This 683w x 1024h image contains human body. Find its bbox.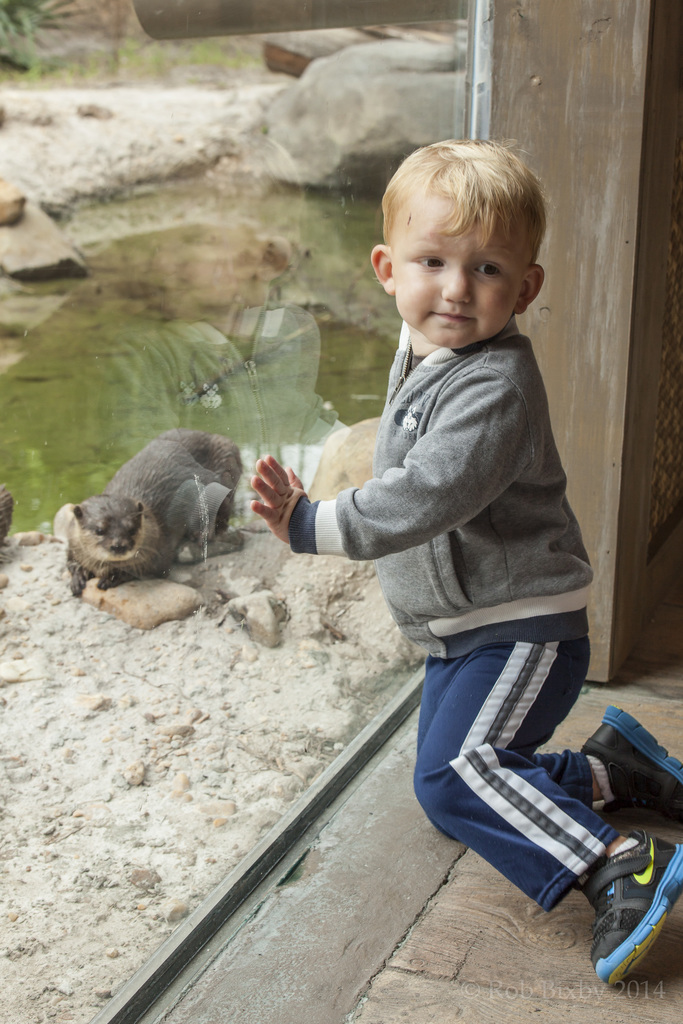
crop(252, 128, 682, 983).
